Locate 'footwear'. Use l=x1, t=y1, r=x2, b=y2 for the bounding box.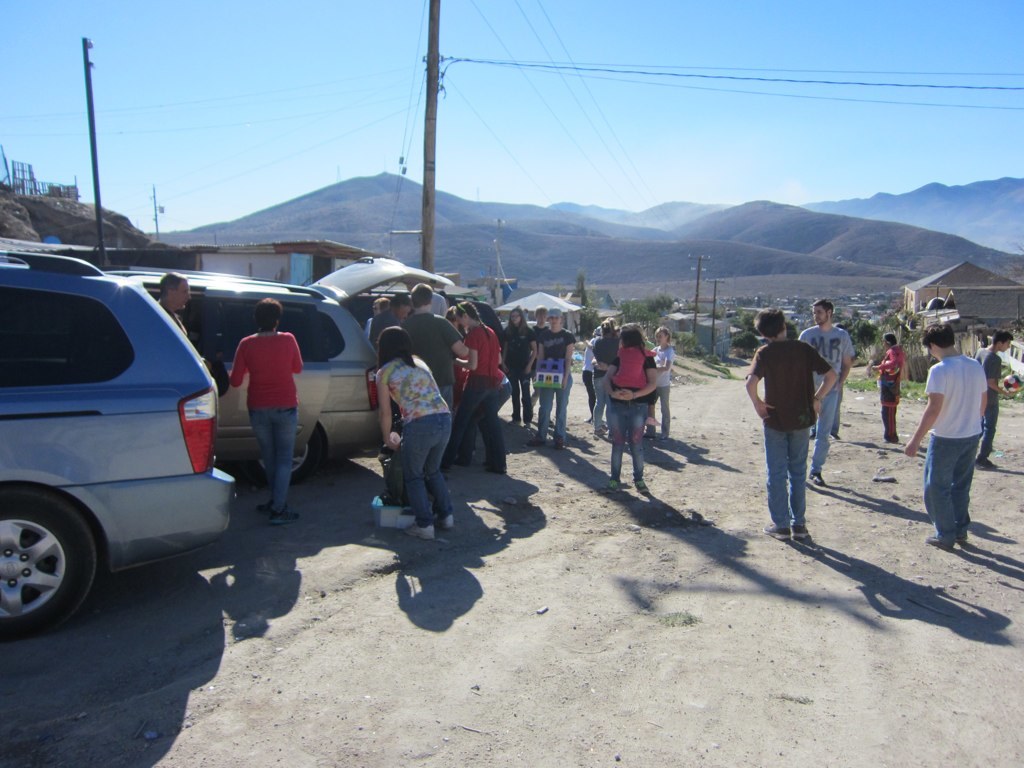
l=766, t=519, r=791, b=539.
